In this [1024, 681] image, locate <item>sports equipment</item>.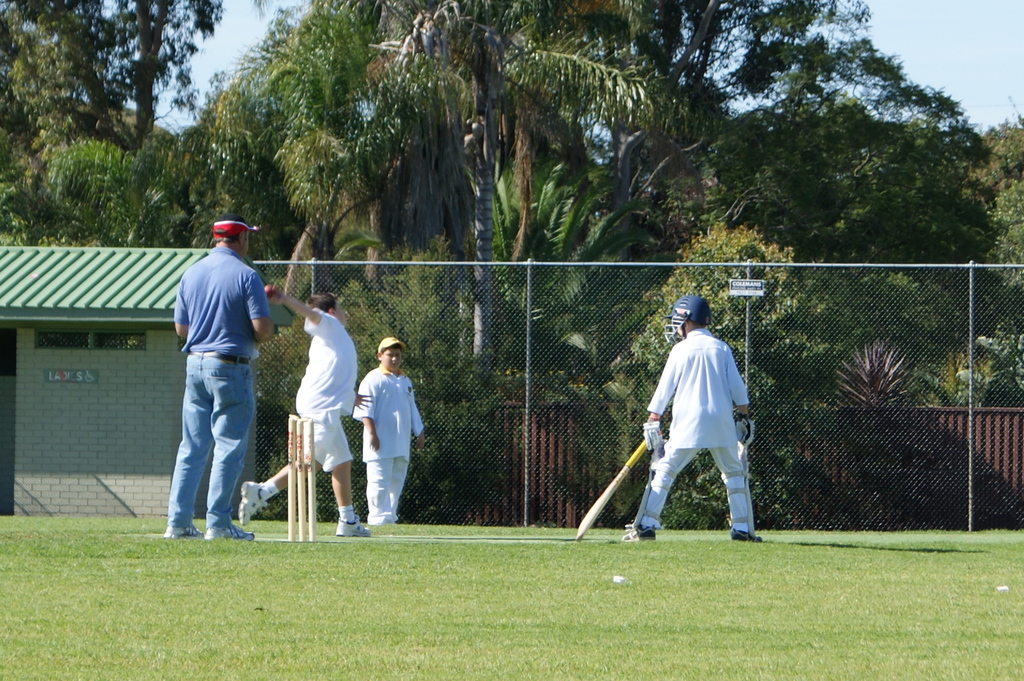
Bounding box: BBox(728, 435, 756, 527).
